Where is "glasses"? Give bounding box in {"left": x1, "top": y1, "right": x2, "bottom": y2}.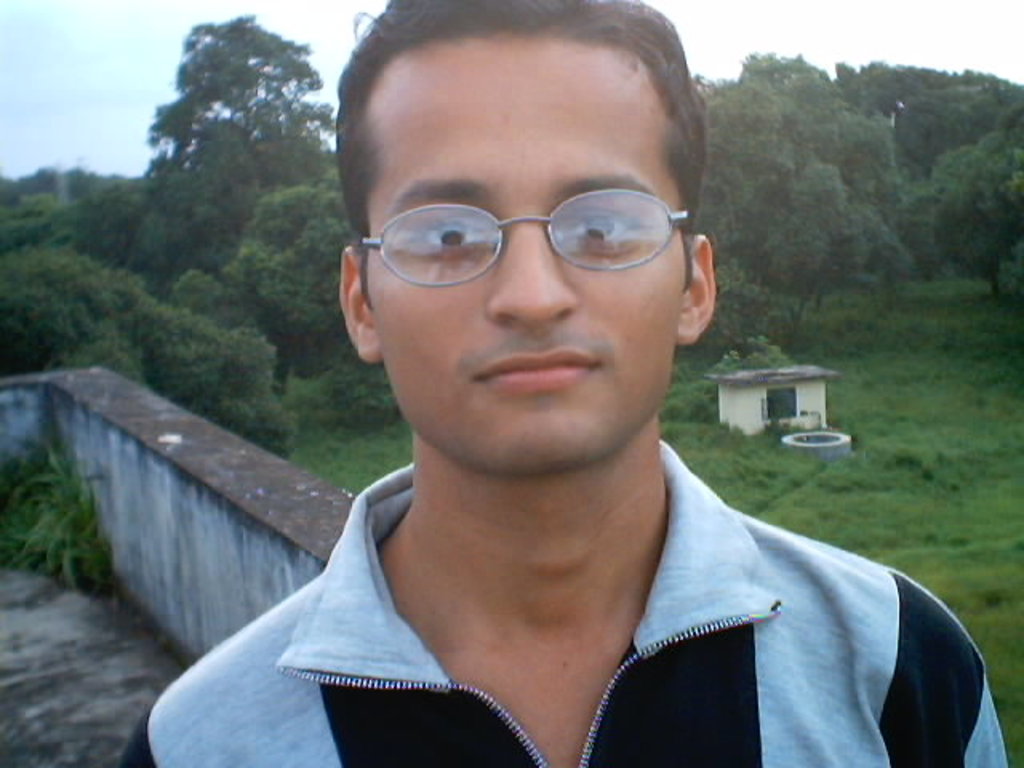
{"left": 358, "top": 187, "right": 690, "bottom": 288}.
